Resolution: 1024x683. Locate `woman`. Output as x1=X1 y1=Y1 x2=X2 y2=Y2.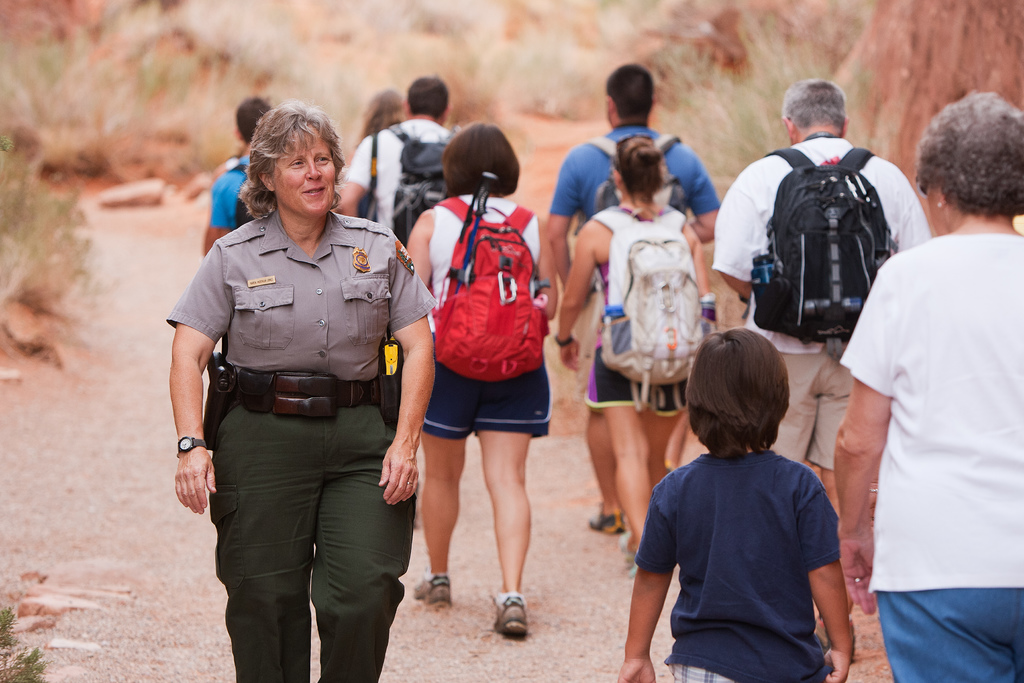
x1=342 y1=89 x2=407 y2=223.
